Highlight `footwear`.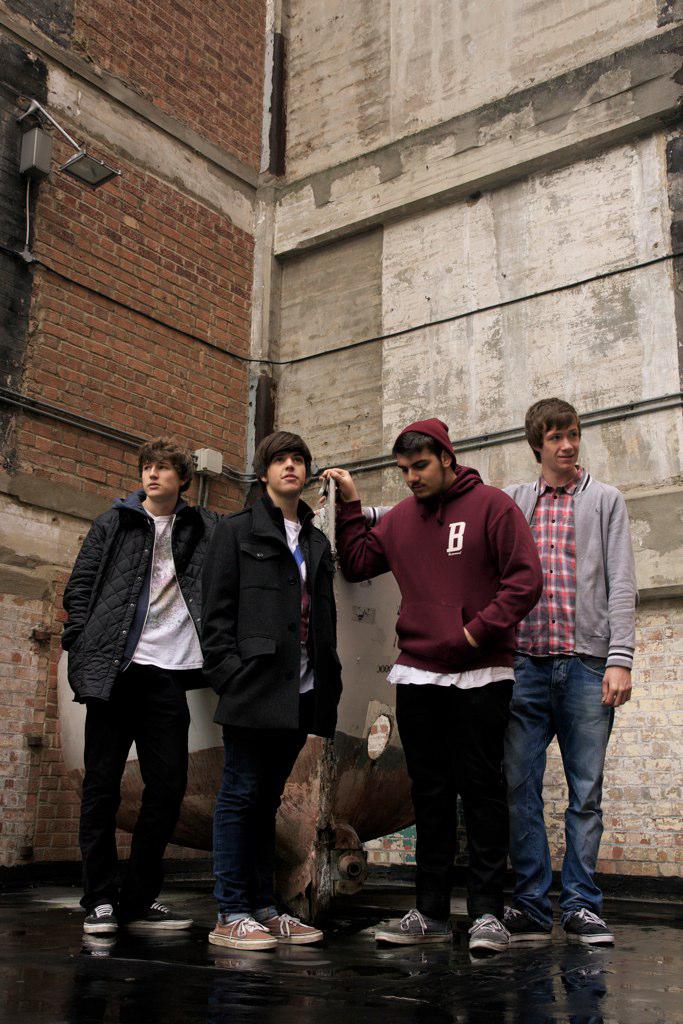
Highlighted region: 263, 915, 323, 948.
